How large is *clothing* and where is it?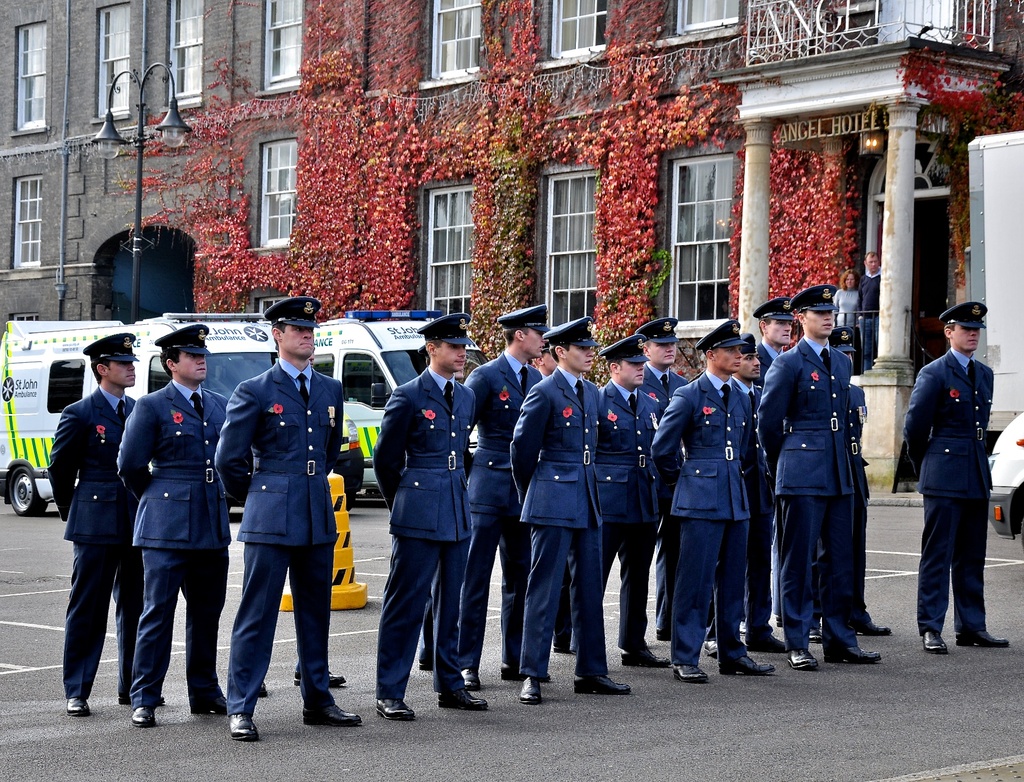
Bounding box: <box>205,327,344,716</box>.
